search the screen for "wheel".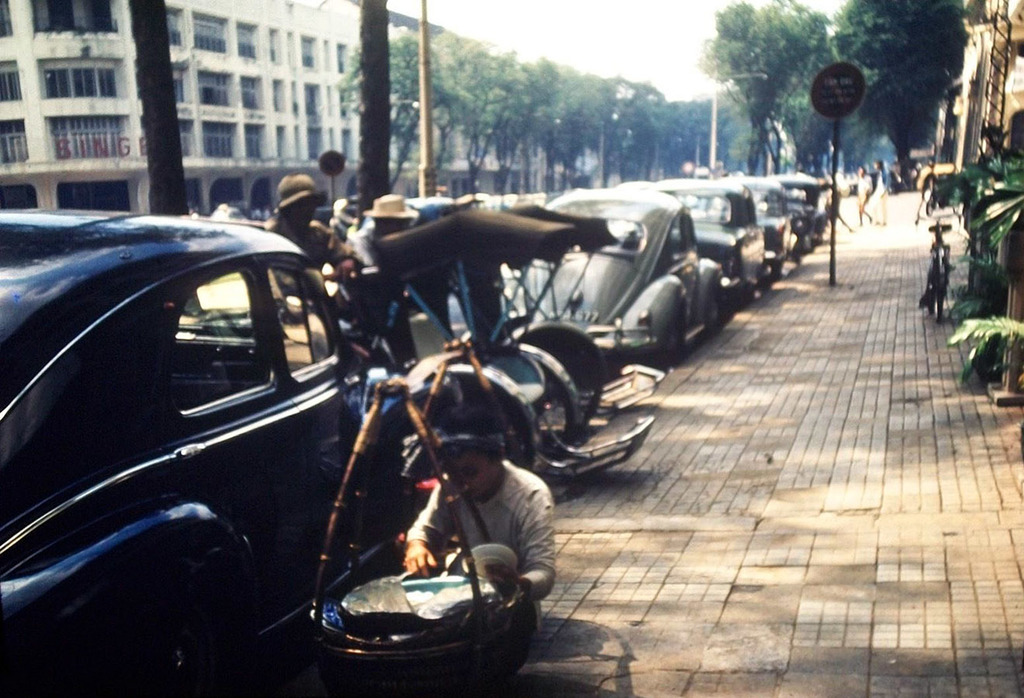
Found at region(502, 347, 577, 446).
